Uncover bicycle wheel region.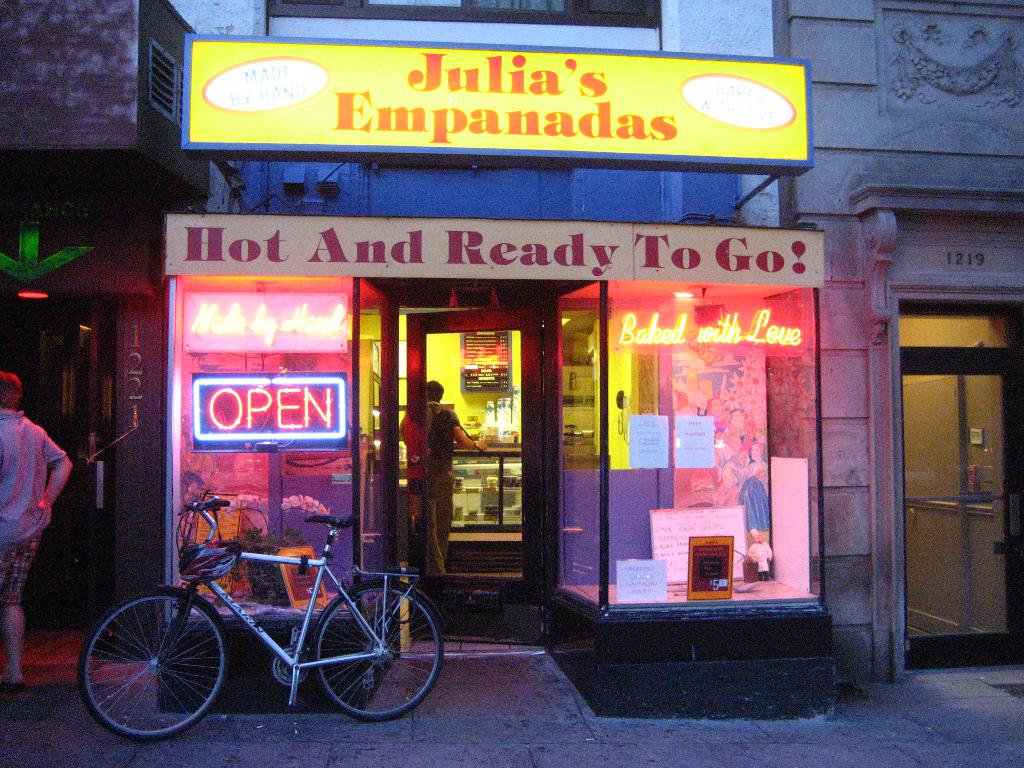
Uncovered: 76, 589, 234, 739.
